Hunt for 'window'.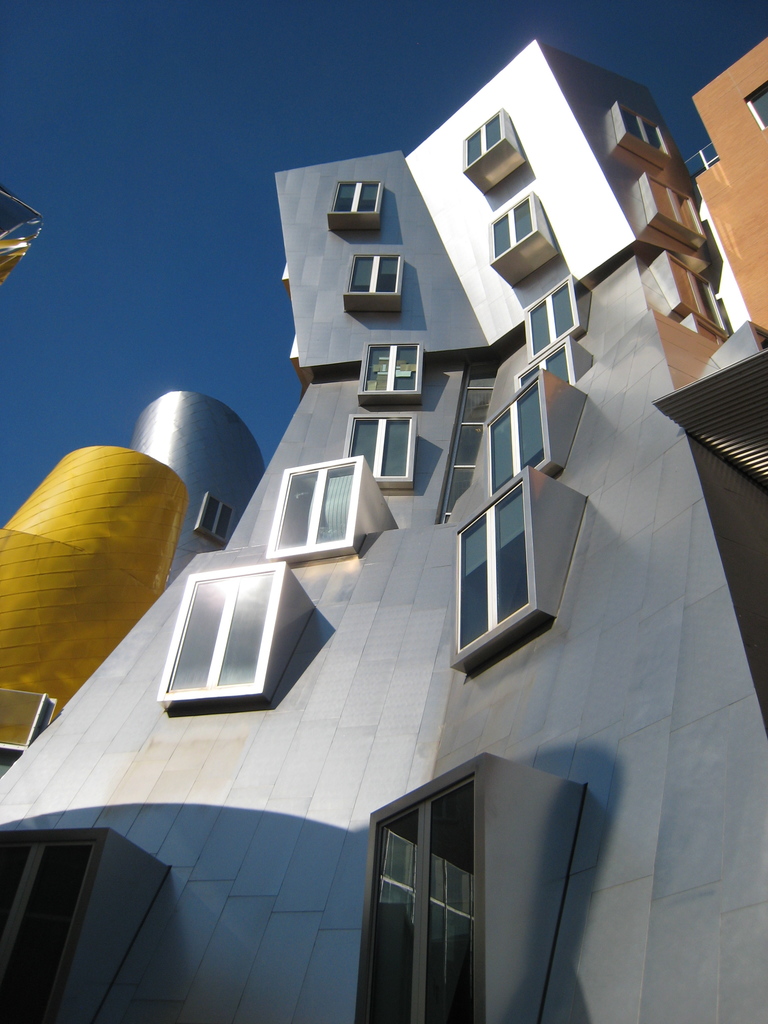
Hunted down at (left=668, top=253, right=726, bottom=324).
